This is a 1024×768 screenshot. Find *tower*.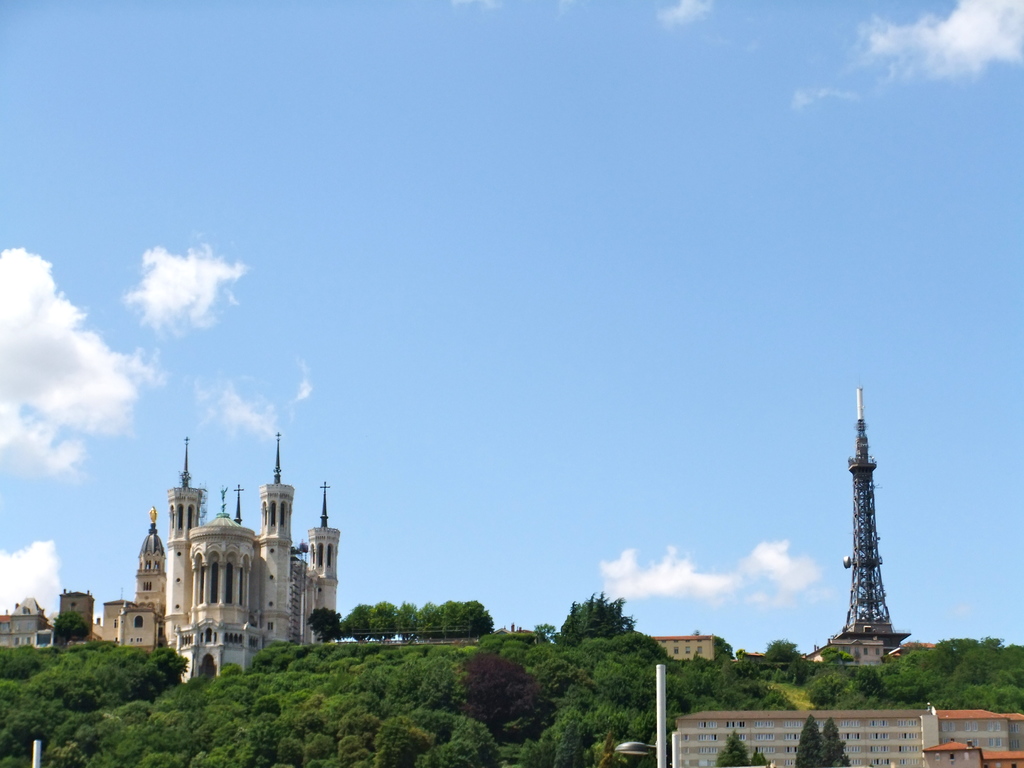
Bounding box: {"x1": 831, "y1": 374, "x2": 912, "y2": 653}.
